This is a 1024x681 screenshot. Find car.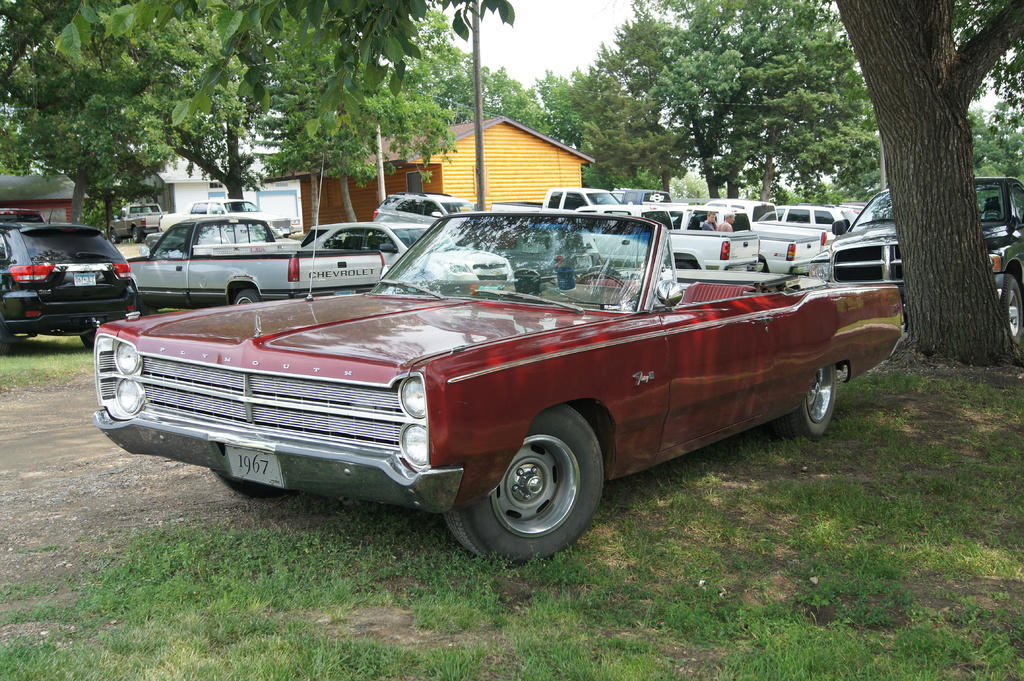
Bounding box: [159, 198, 303, 238].
